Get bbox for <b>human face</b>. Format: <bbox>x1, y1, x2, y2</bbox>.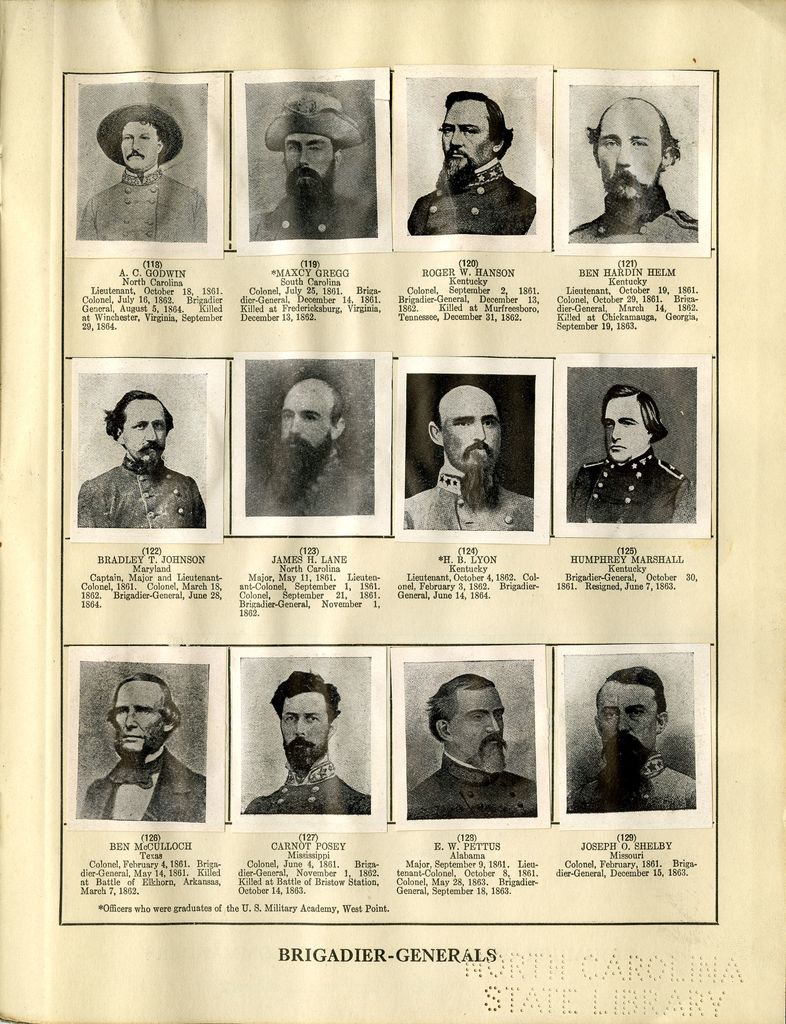
<bbox>124, 395, 171, 452</bbox>.
